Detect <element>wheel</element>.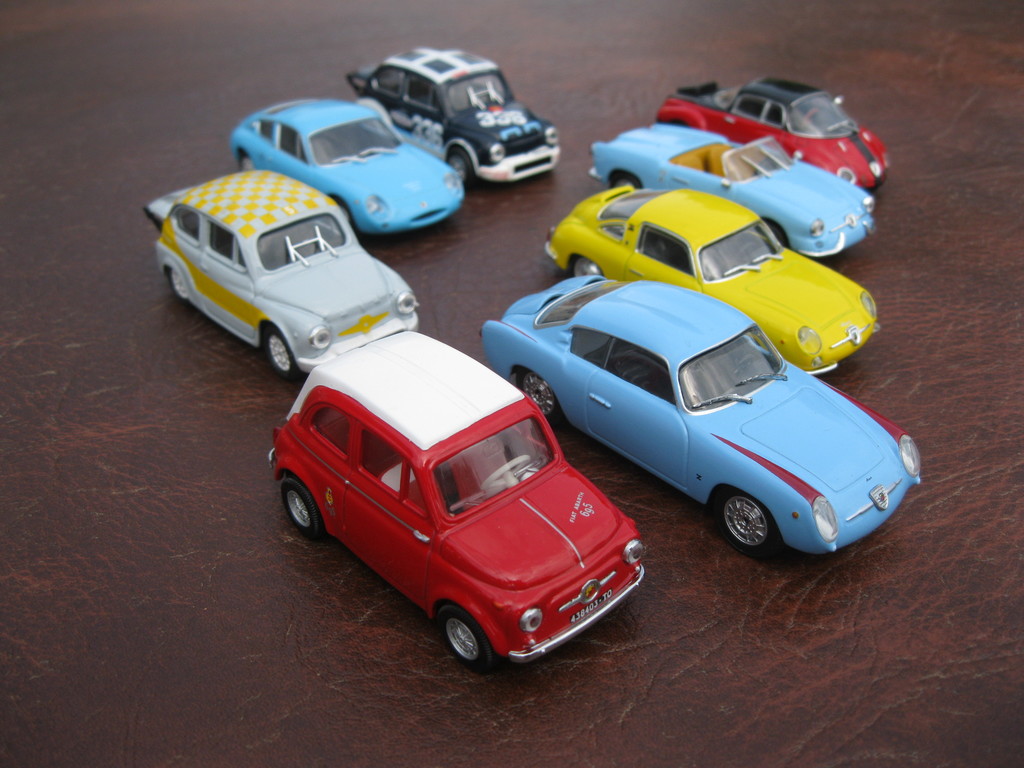
Detected at pyautogui.locateOnScreen(435, 600, 493, 675).
